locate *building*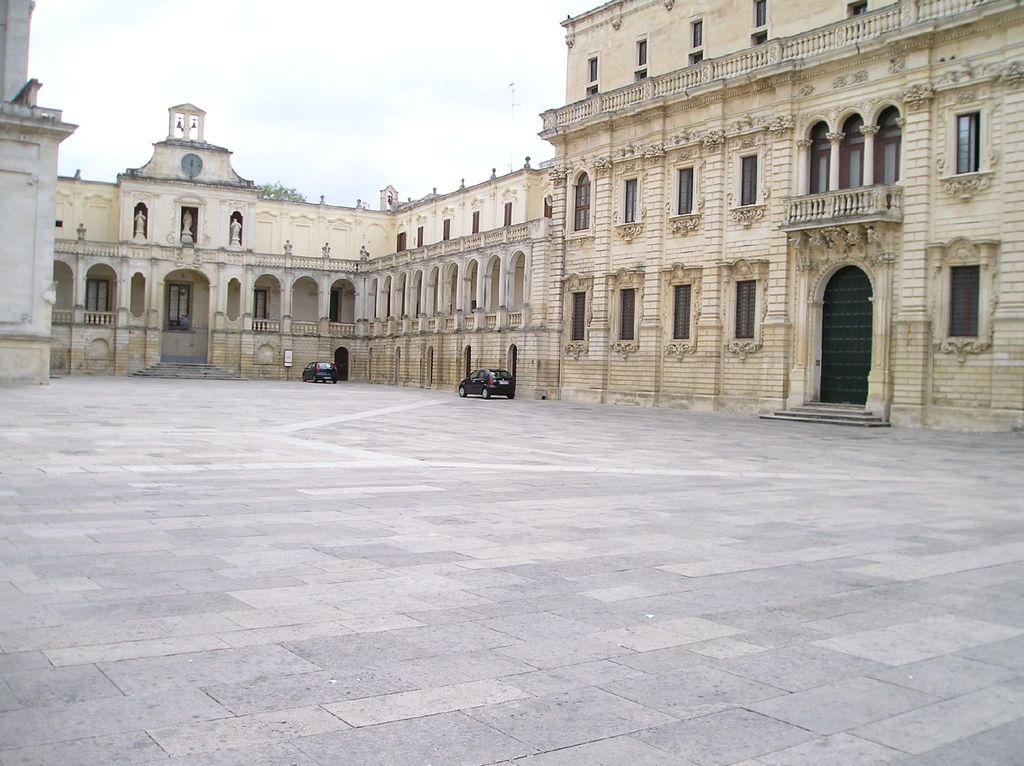
(x1=0, y1=0, x2=1023, y2=438)
